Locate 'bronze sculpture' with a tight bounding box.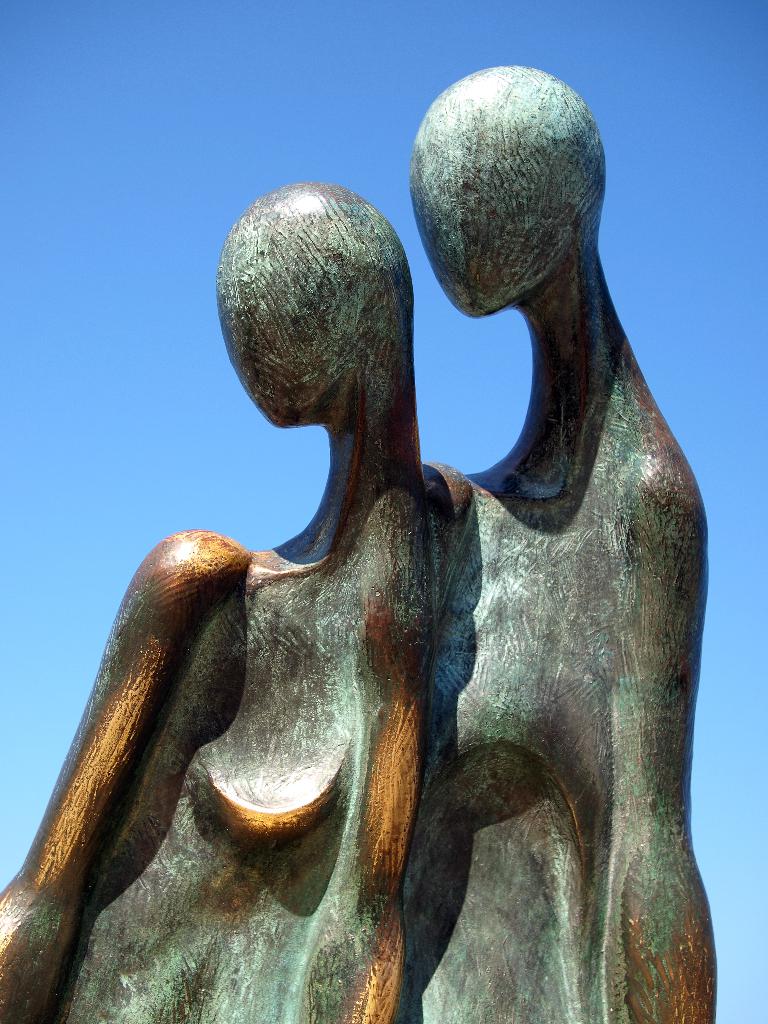
7/148/723/957.
